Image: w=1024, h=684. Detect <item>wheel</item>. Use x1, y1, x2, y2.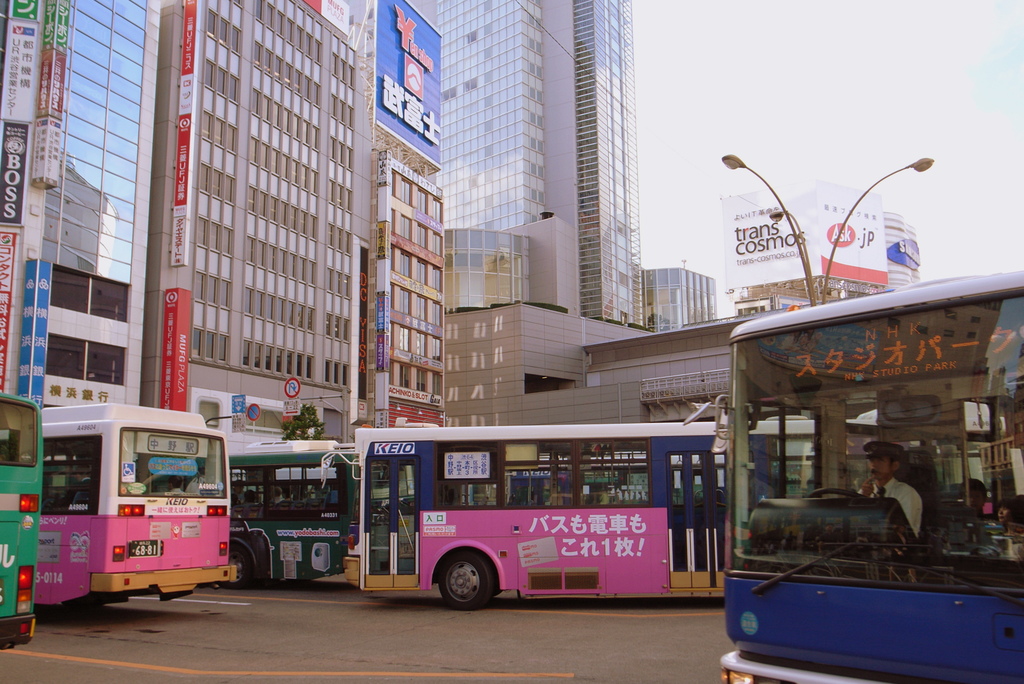
215, 544, 254, 590.
